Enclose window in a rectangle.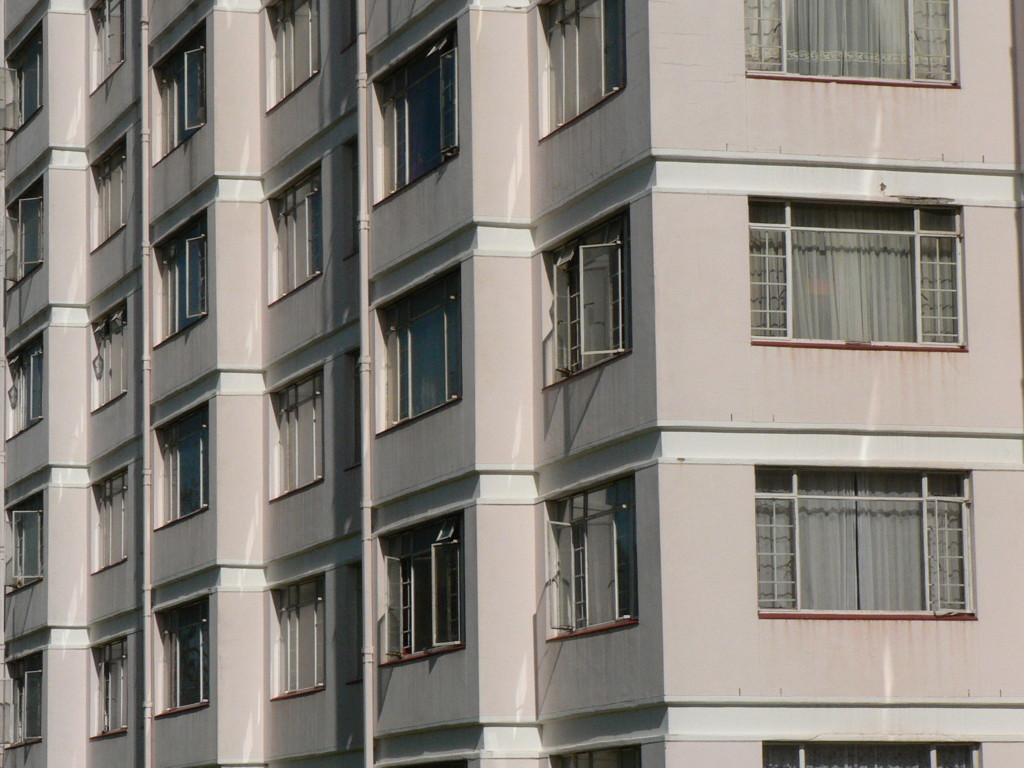
<box>538,0,622,144</box>.
